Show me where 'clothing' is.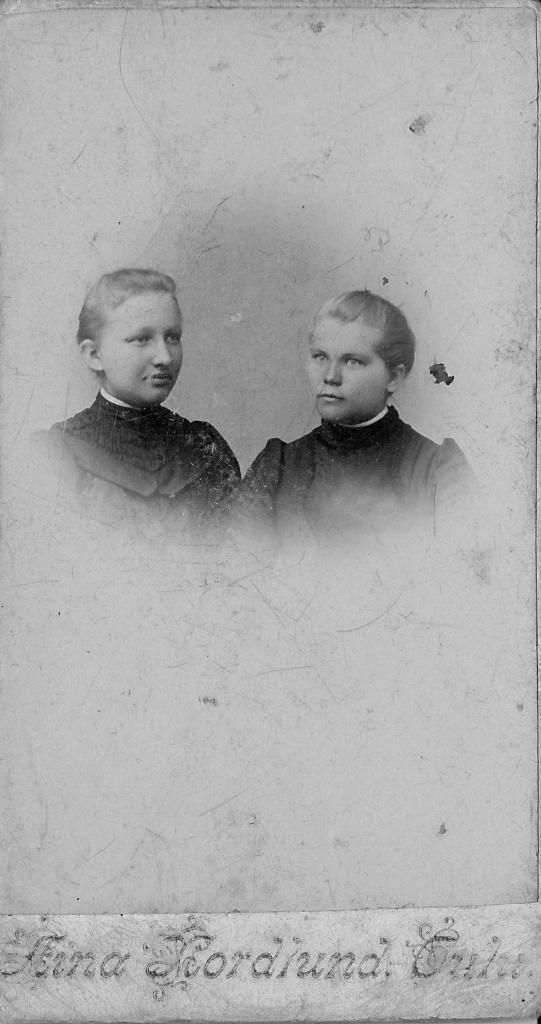
'clothing' is at pyautogui.locateOnScreen(246, 399, 483, 574).
